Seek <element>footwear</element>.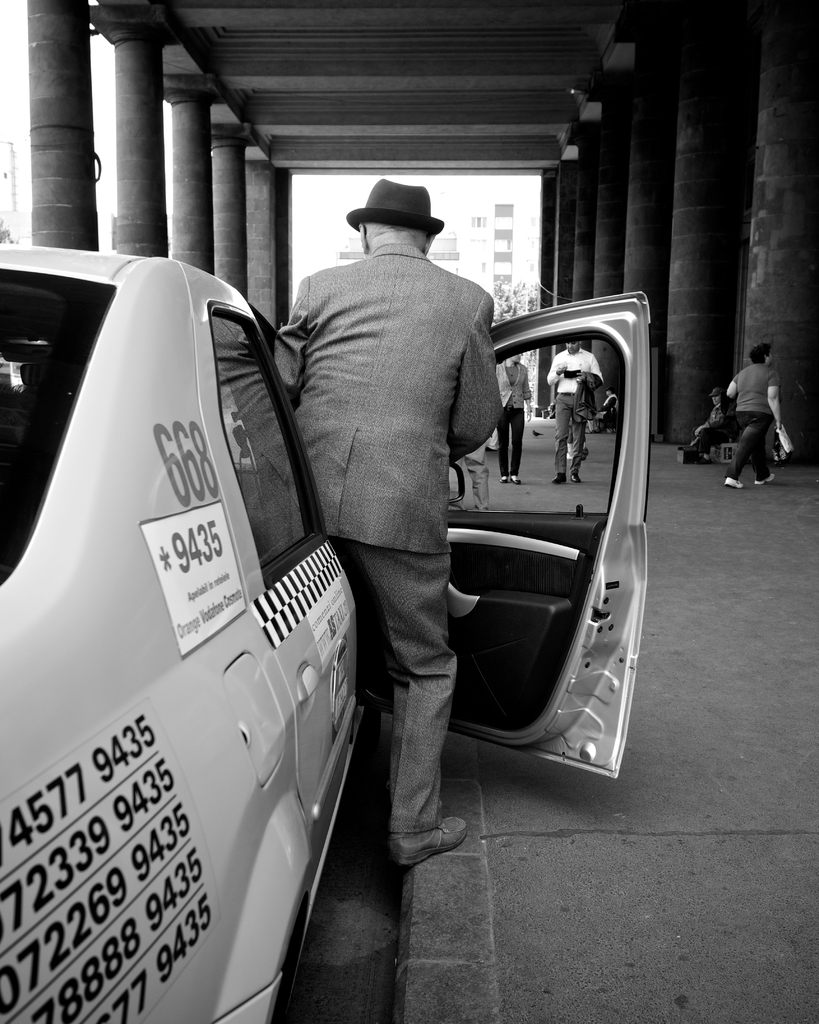
region(695, 456, 714, 466).
